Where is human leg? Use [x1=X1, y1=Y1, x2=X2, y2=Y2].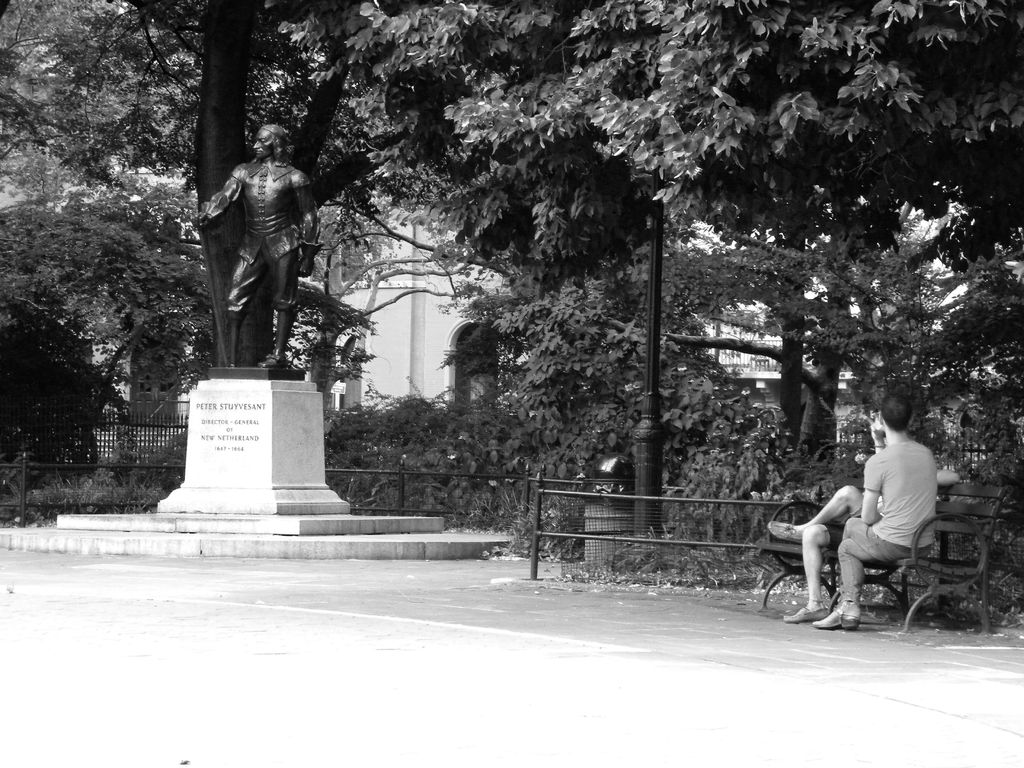
[x1=814, y1=546, x2=857, y2=632].
